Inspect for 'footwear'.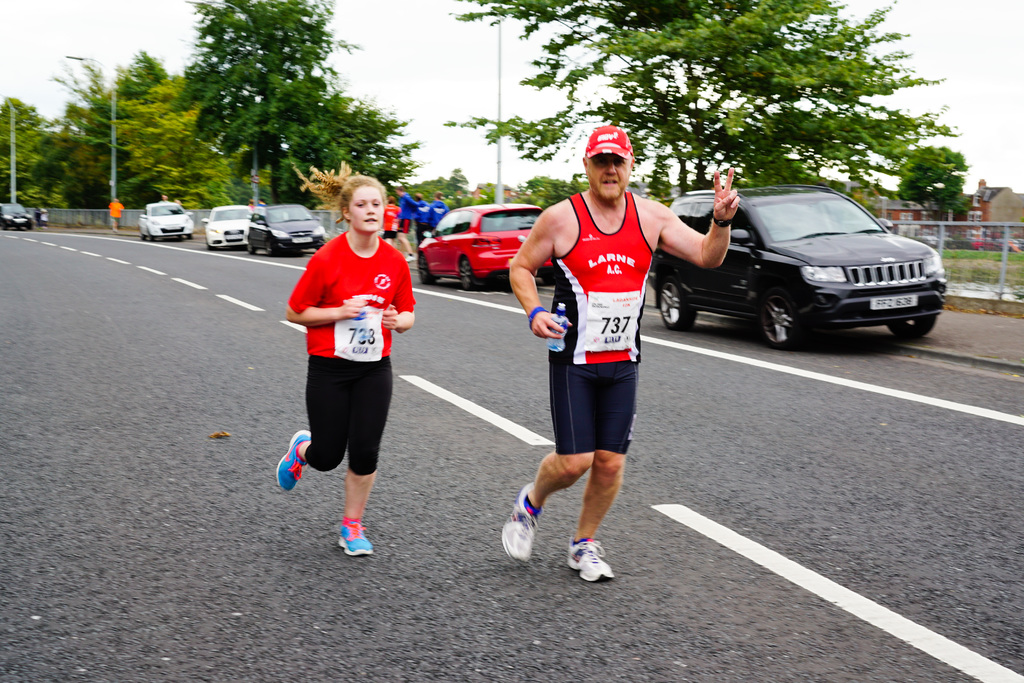
Inspection: 499,482,541,570.
